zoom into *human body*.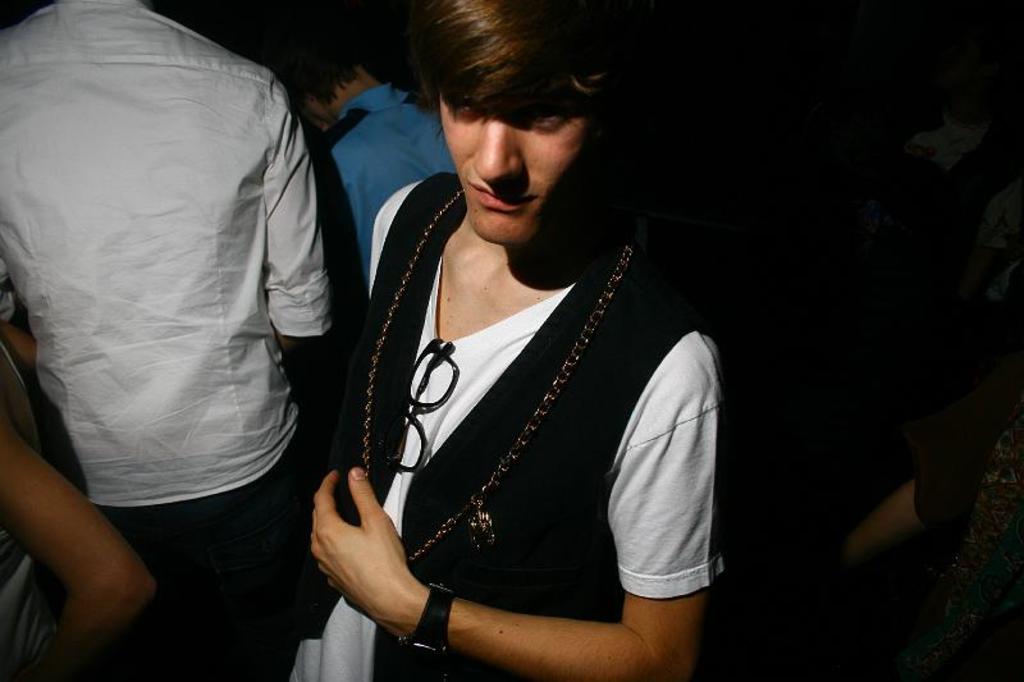
Zoom target: <bbox>302, 49, 717, 681</bbox>.
